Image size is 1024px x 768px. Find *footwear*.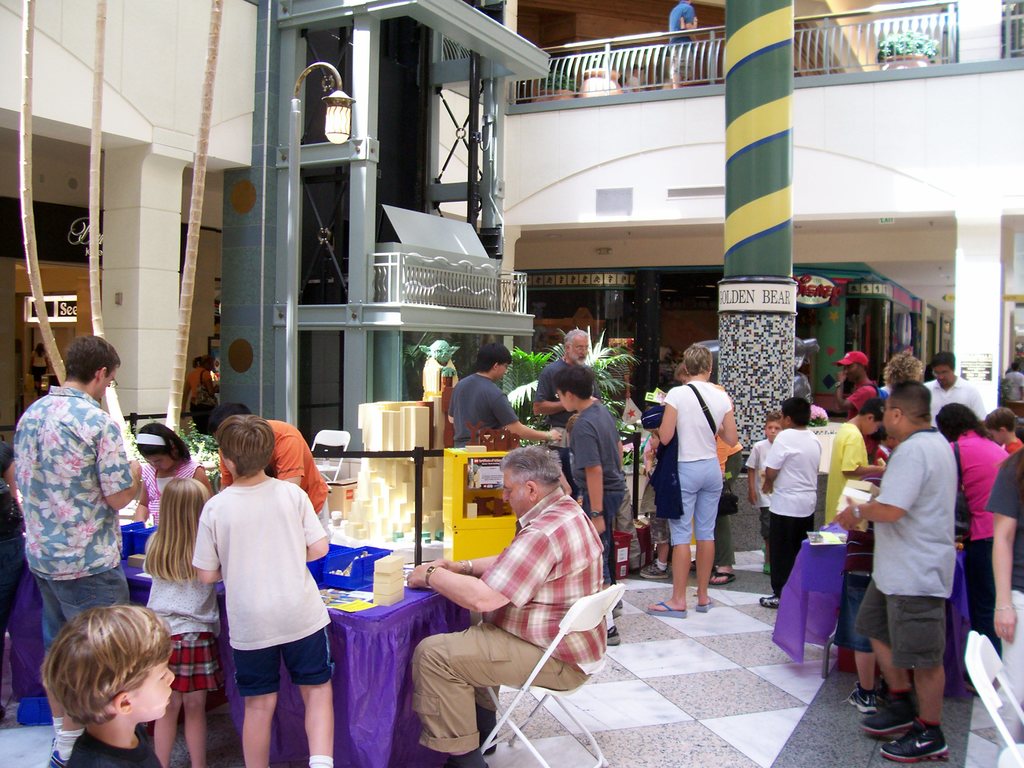
[left=705, top=566, right=731, bottom=585].
